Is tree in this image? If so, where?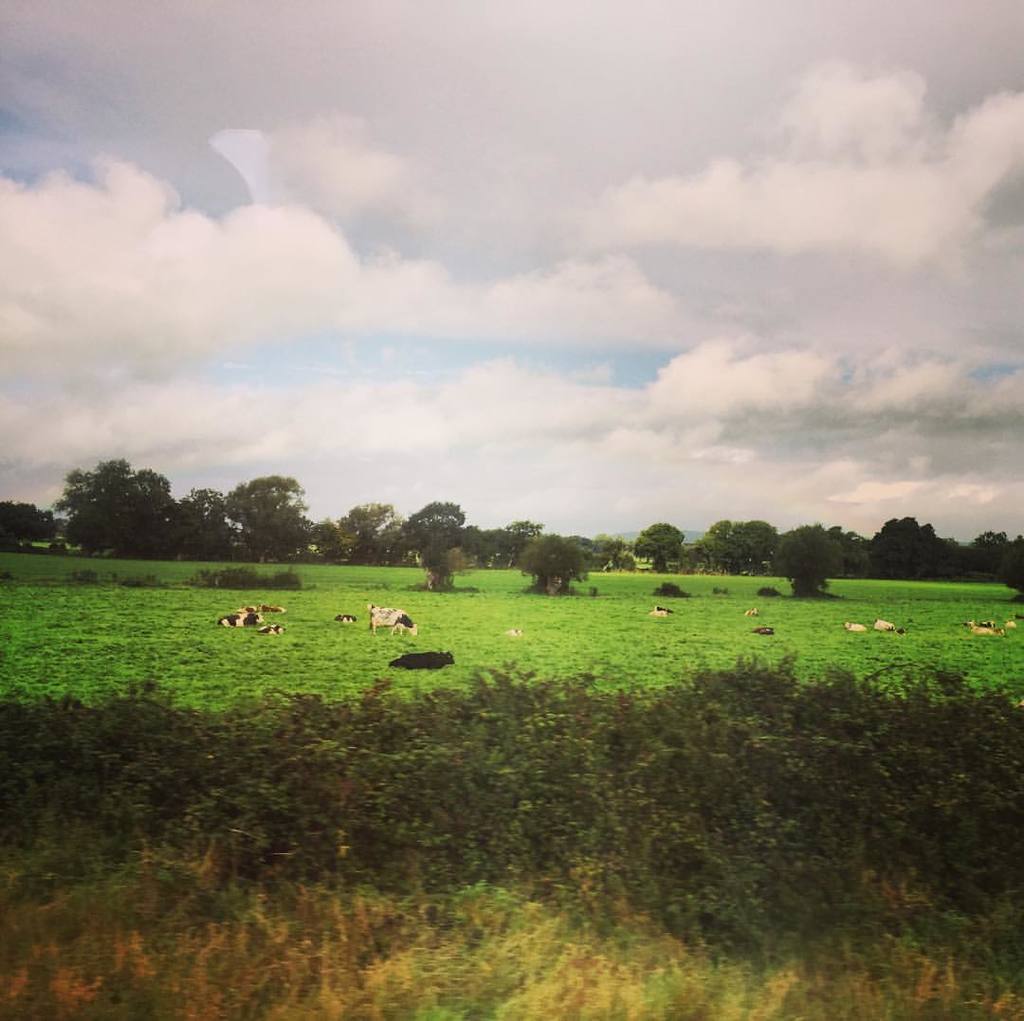
Yes, at [left=694, top=511, right=750, bottom=573].
